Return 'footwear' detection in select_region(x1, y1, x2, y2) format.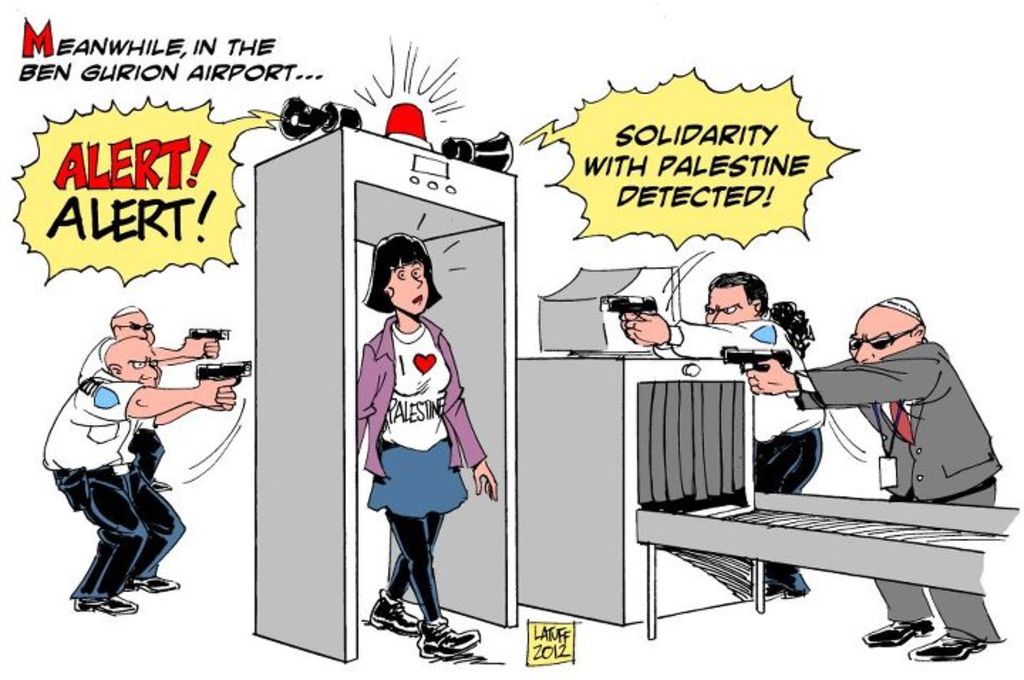
select_region(420, 622, 482, 659).
